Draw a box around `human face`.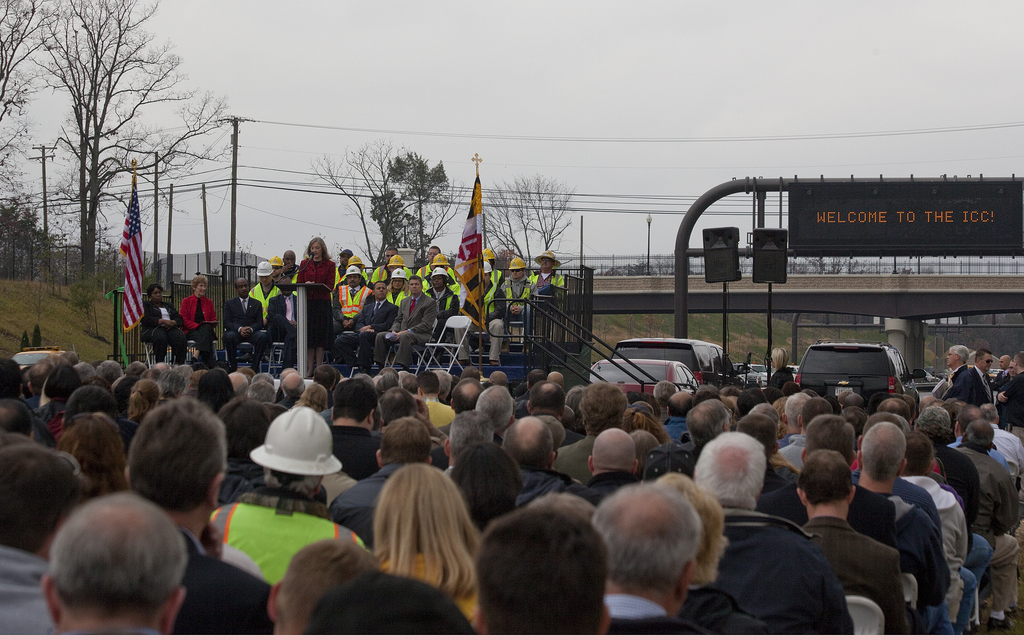
153:290:163:301.
